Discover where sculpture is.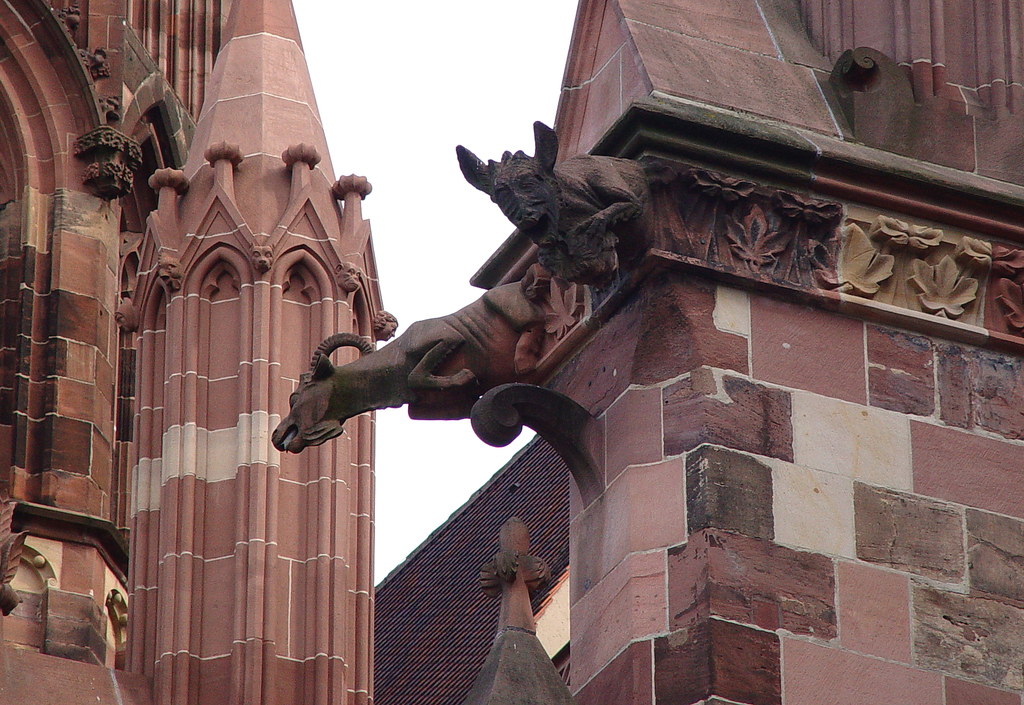
Discovered at (left=150, top=163, right=187, bottom=199).
